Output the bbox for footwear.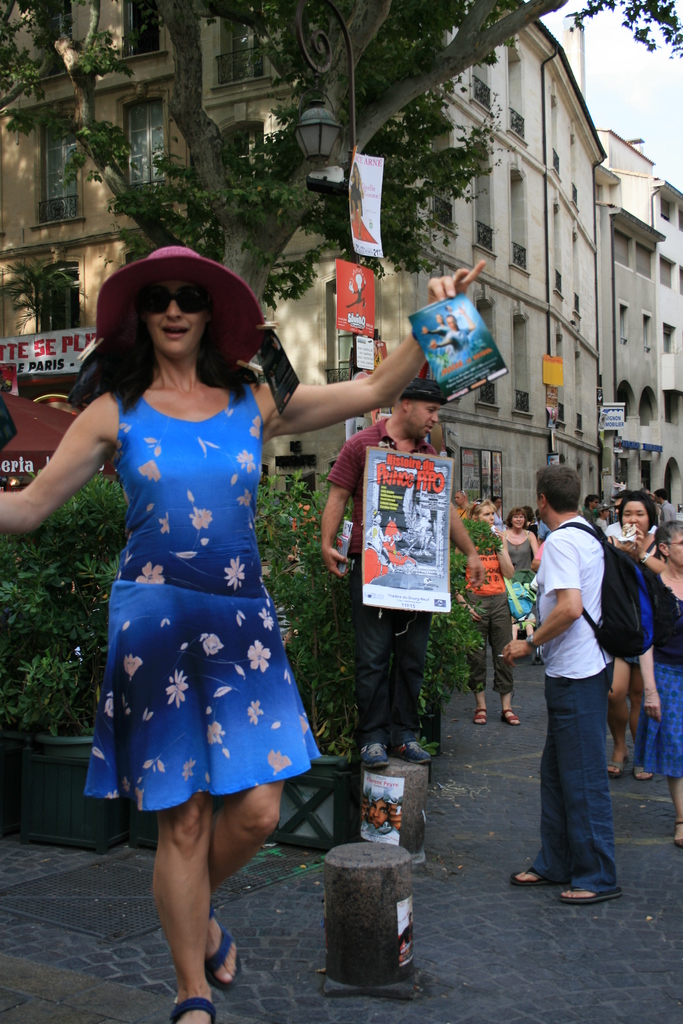
<bbox>164, 994, 215, 1023</bbox>.
